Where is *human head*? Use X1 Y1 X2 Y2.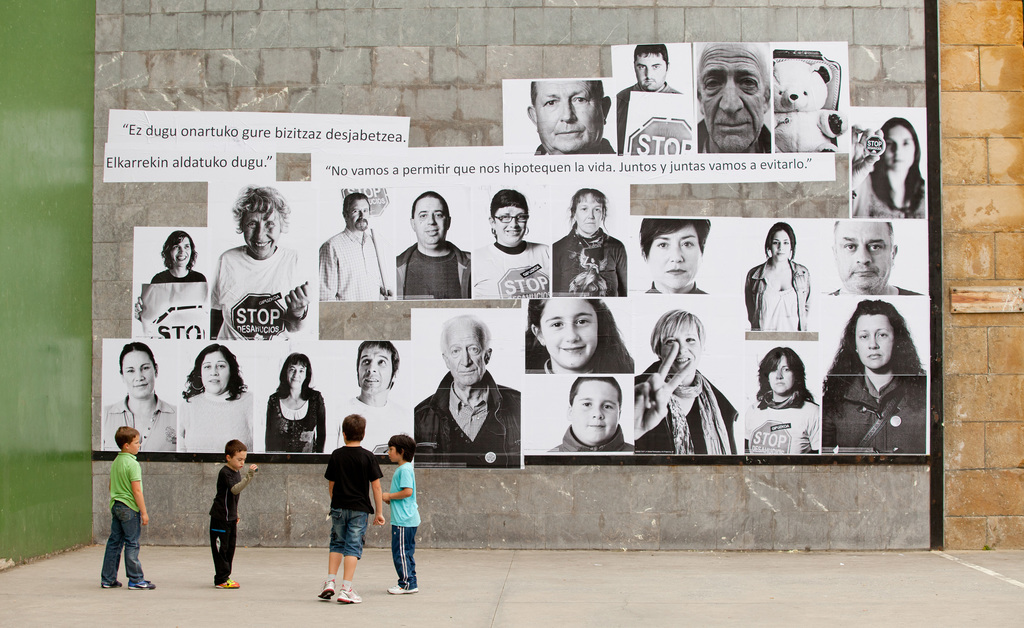
530 295 605 369.
